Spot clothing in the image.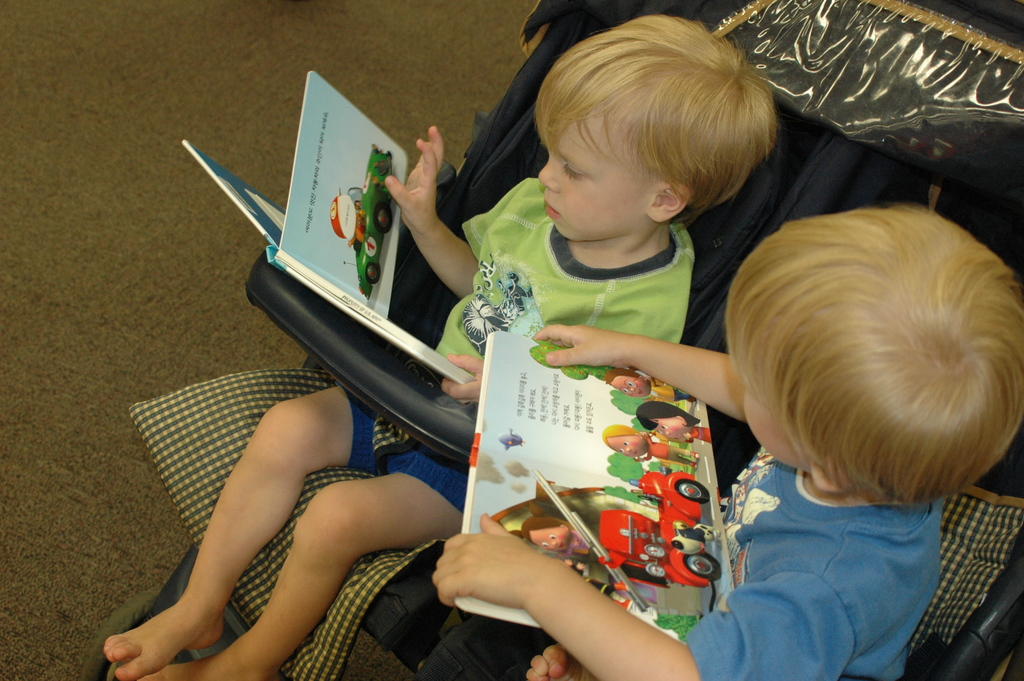
clothing found at l=339, t=182, r=694, b=557.
